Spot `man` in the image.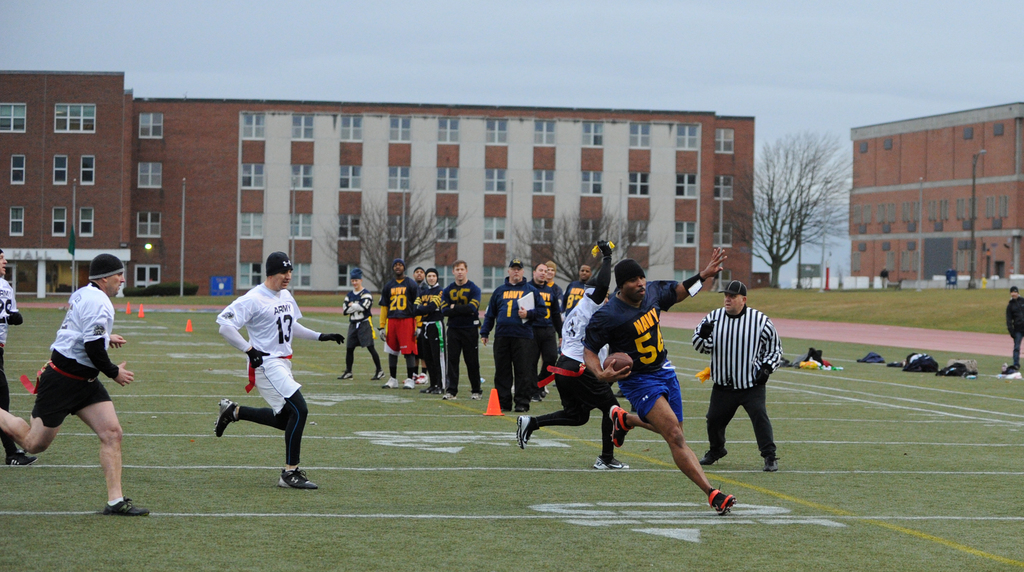
`man` found at 337:260:384:383.
